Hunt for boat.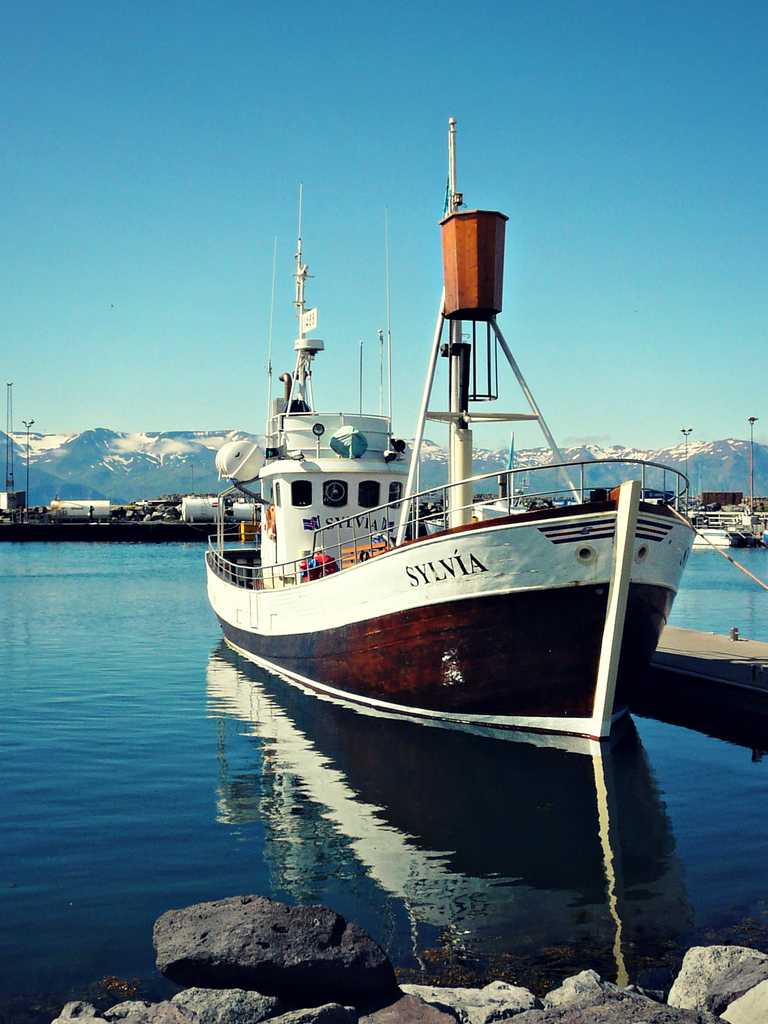
Hunted down at {"x1": 422, "y1": 427, "x2": 576, "y2": 536}.
